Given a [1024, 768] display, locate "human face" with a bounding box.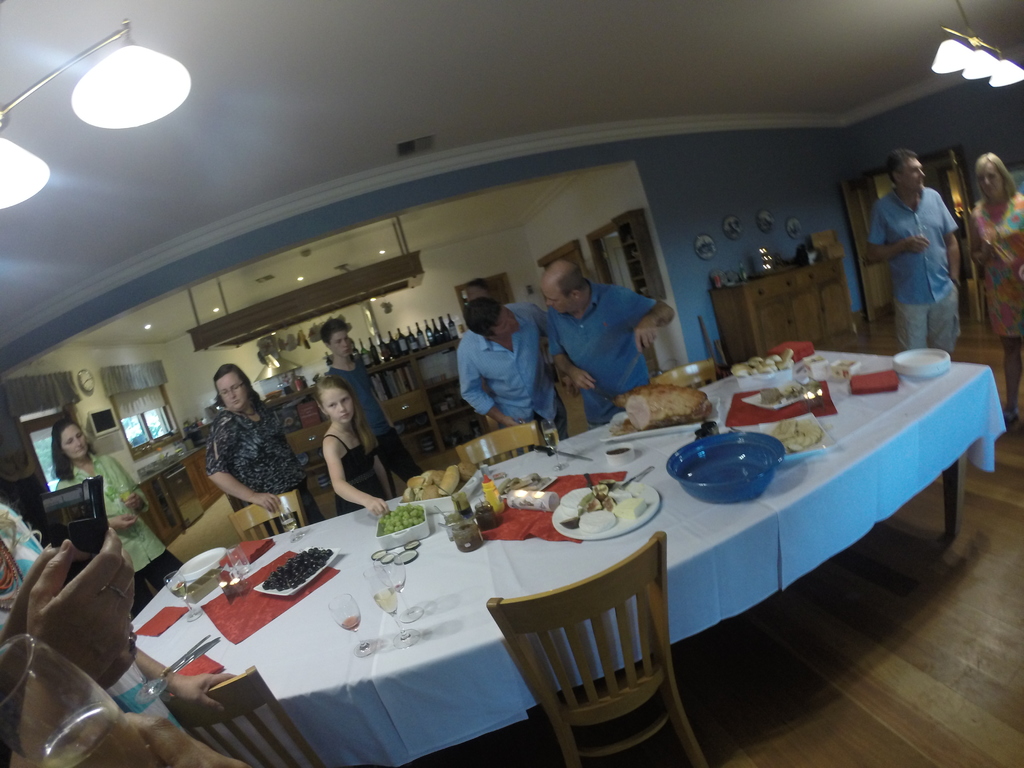
Located: rect(900, 147, 929, 197).
